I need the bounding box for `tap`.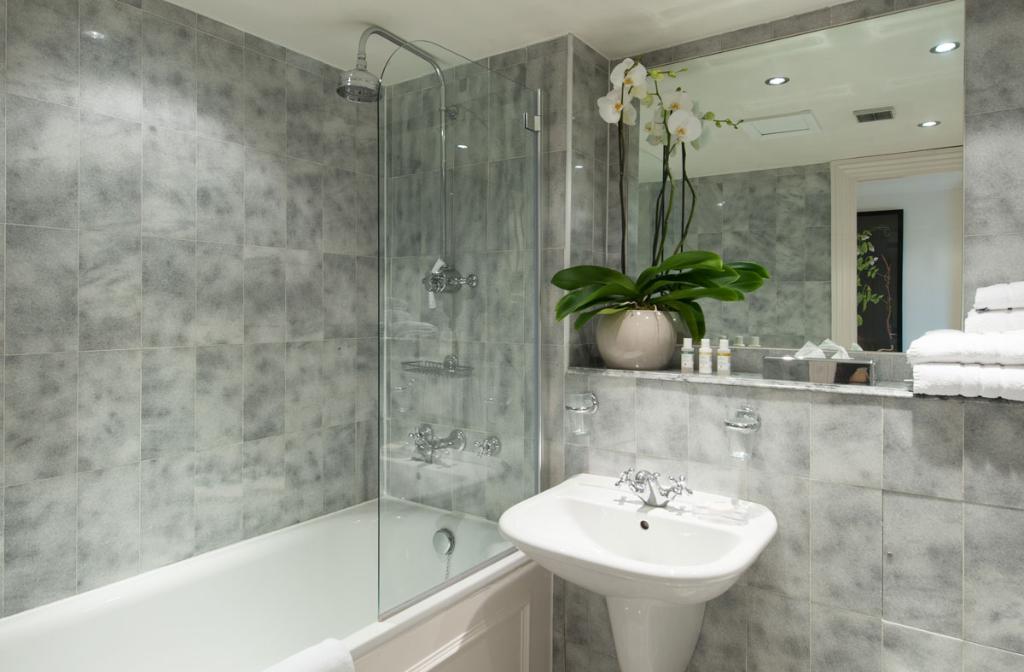
Here it is: [left=415, top=436, right=472, bottom=468].
